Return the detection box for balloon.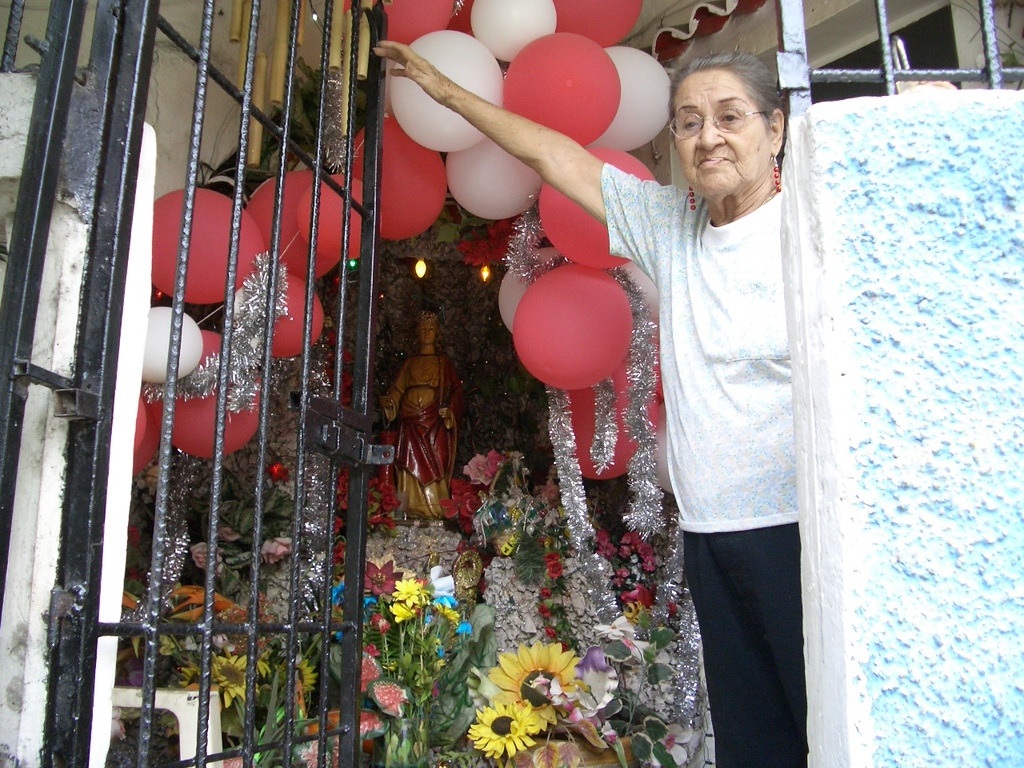
{"left": 354, "top": 113, "right": 445, "bottom": 242}.
